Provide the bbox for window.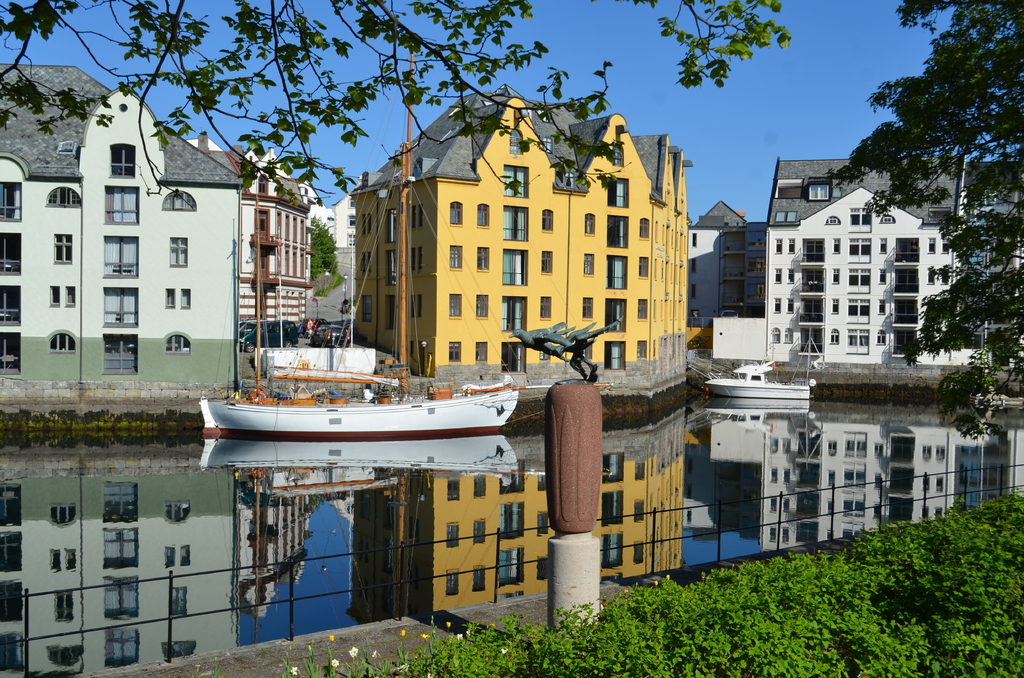
(0, 282, 20, 323).
